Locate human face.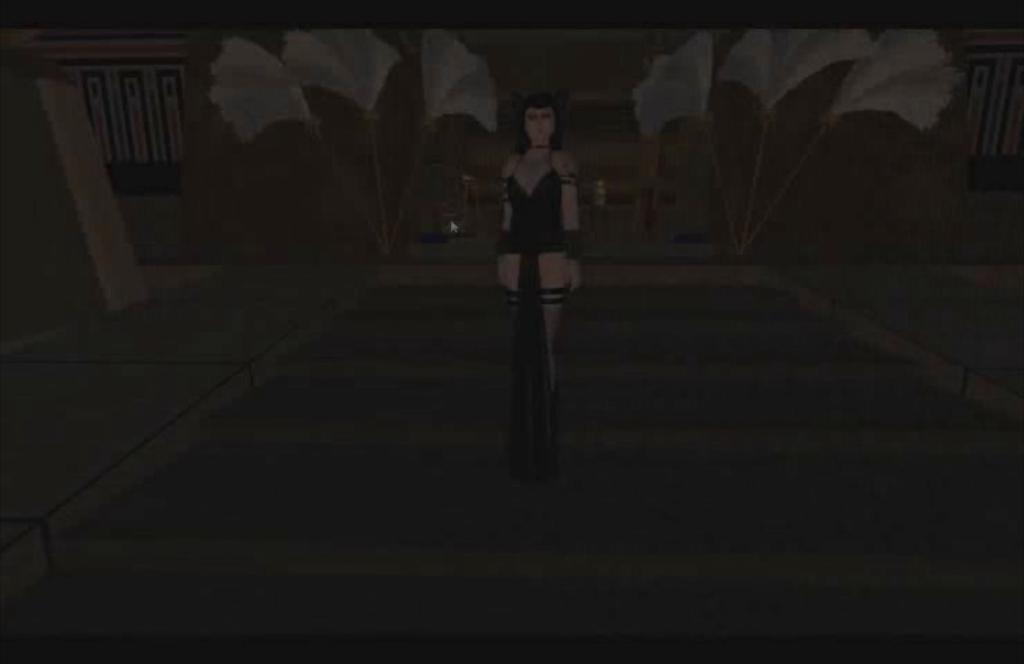
Bounding box: box=[523, 105, 555, 137].
